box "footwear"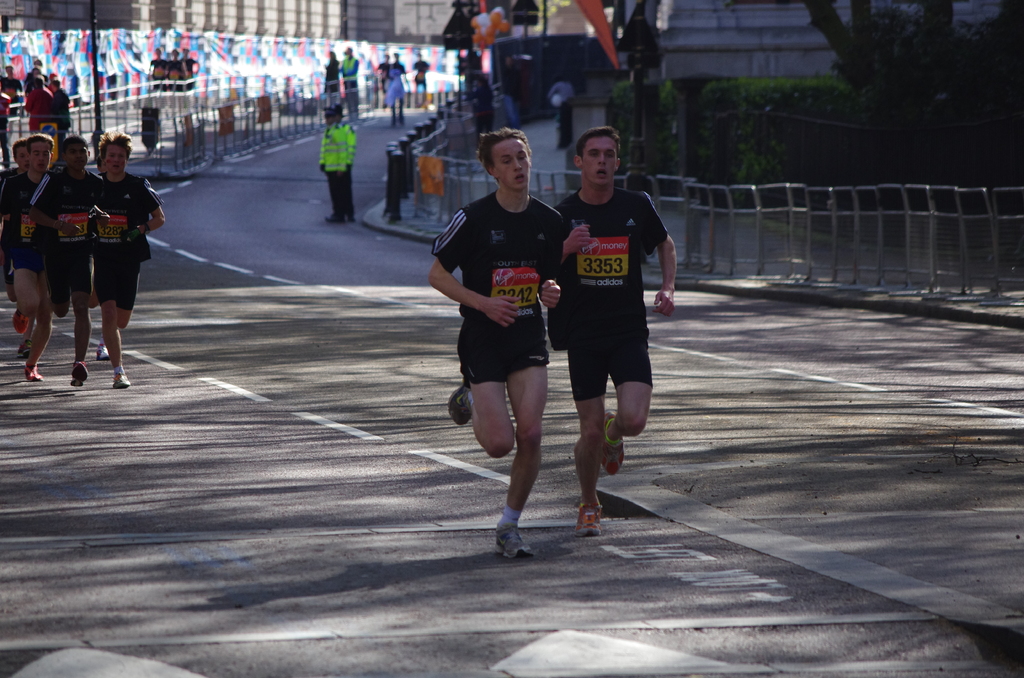
[x1=323, y1=214, x2=340, y2=223]
